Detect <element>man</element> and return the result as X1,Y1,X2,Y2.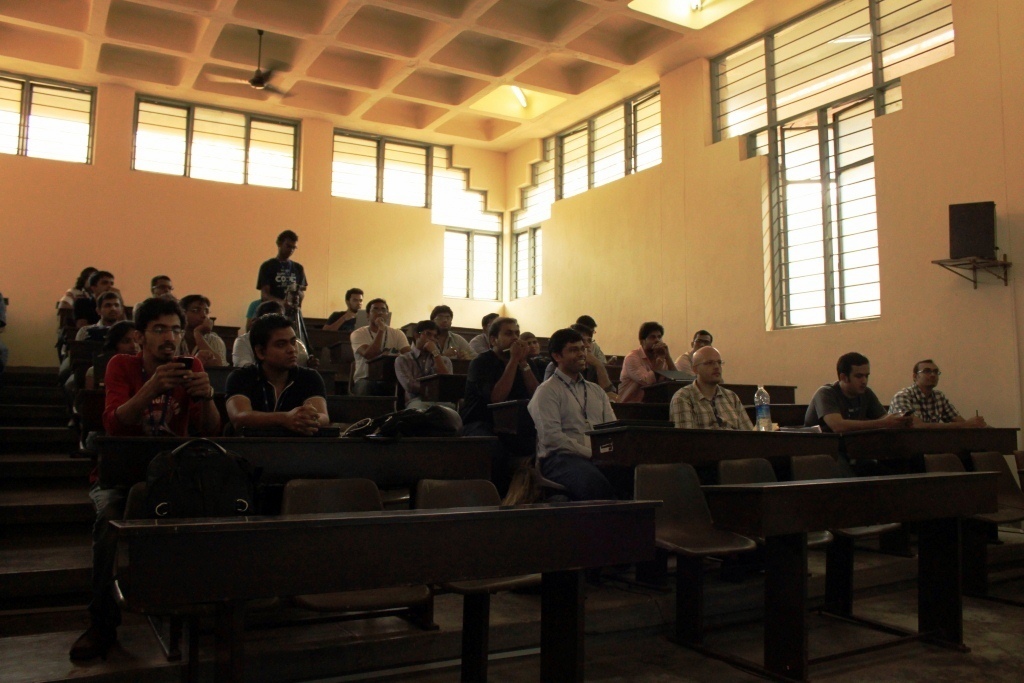
254,227,311,354.
